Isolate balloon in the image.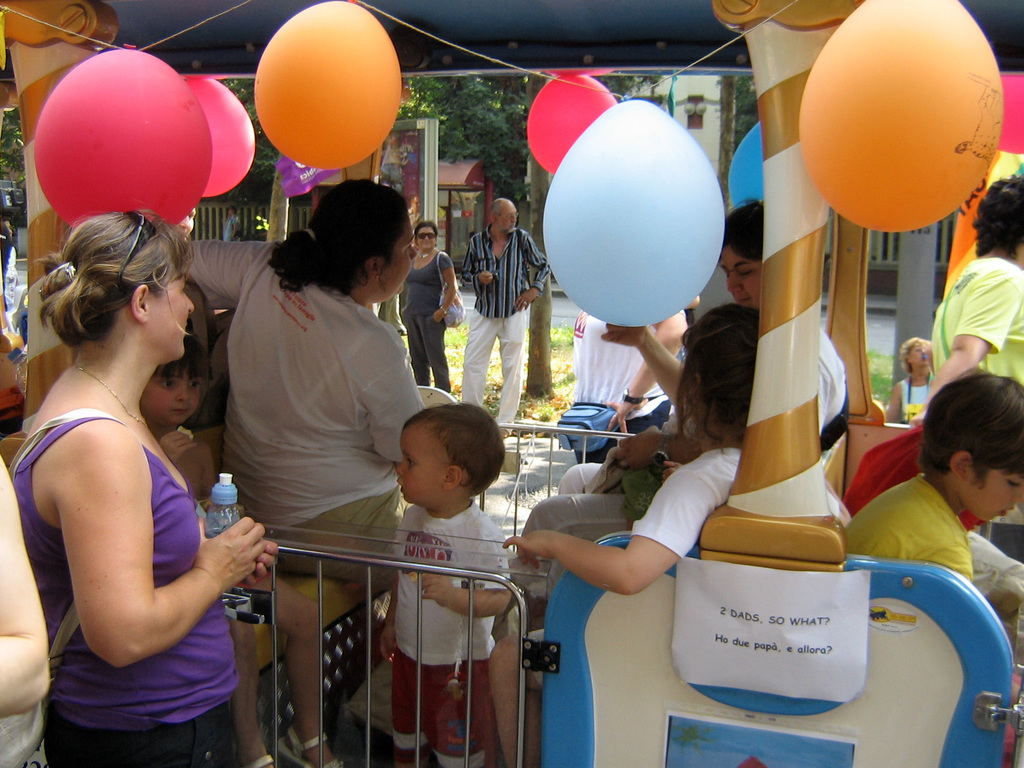
Isolated region: l=998, t=71, r=1023, b=150.
